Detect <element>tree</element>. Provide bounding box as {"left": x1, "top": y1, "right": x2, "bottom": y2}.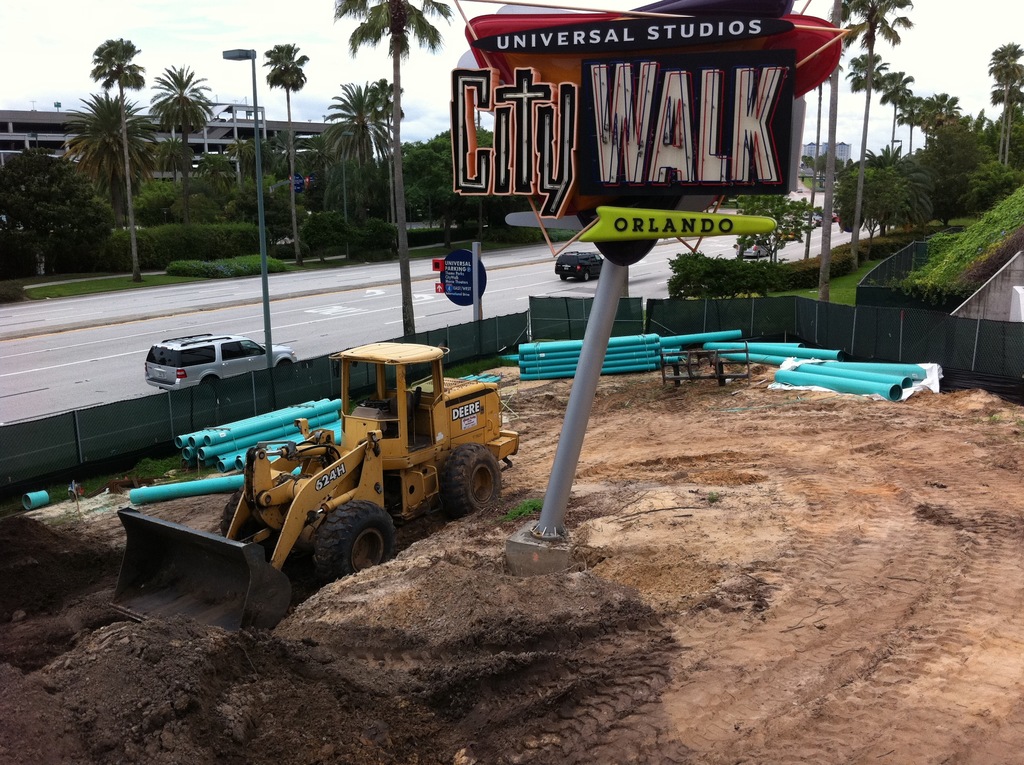
{"left": 993, "top": 65, "right": 1020, "bottom": 166}.
